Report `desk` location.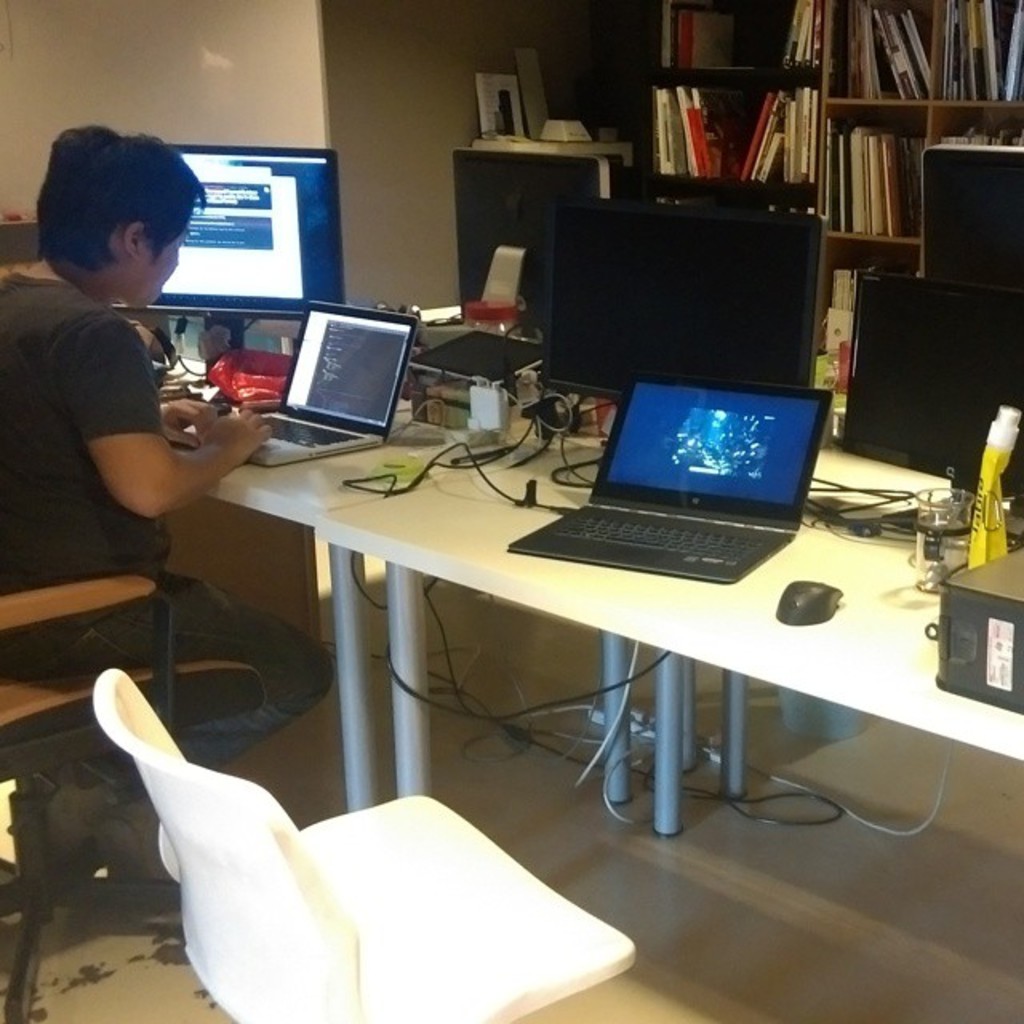
Report: <box>325,432,1022,813</box>.
